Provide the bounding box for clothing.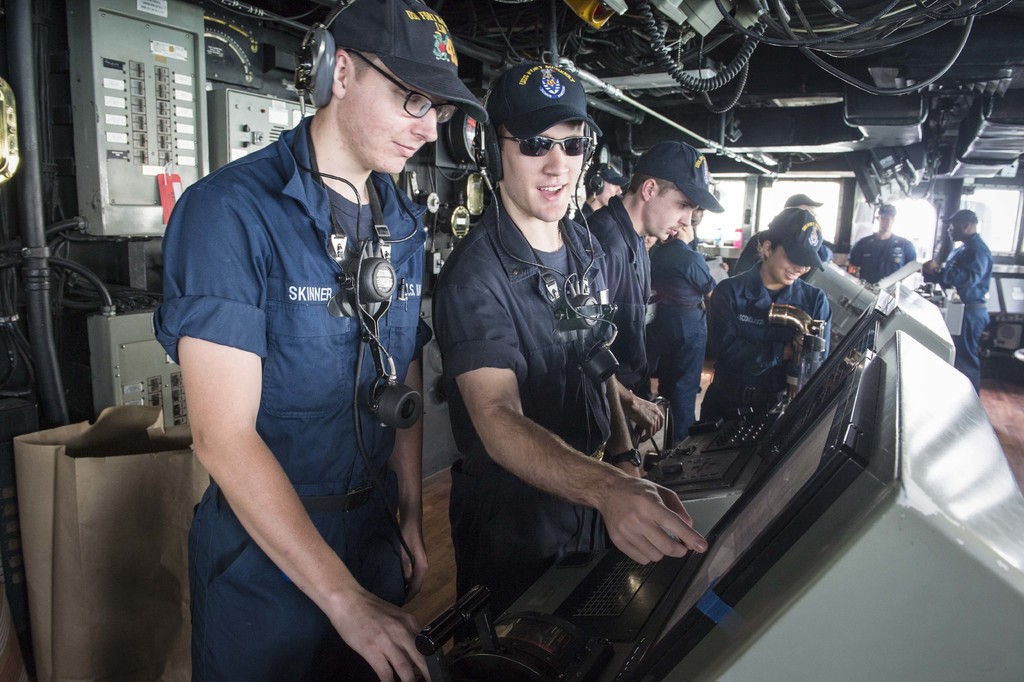
select_region(847, 230, 915, 284).
